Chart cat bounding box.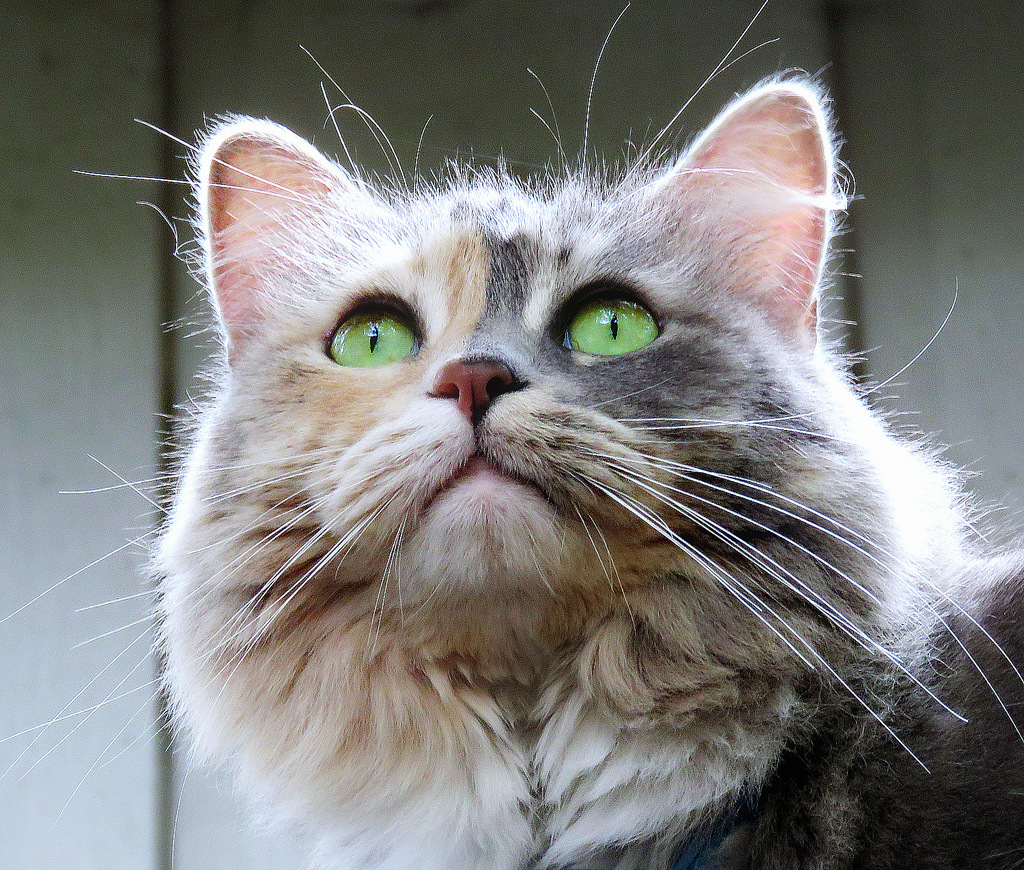
Charted: crop(0, 0, 1023, 869).
